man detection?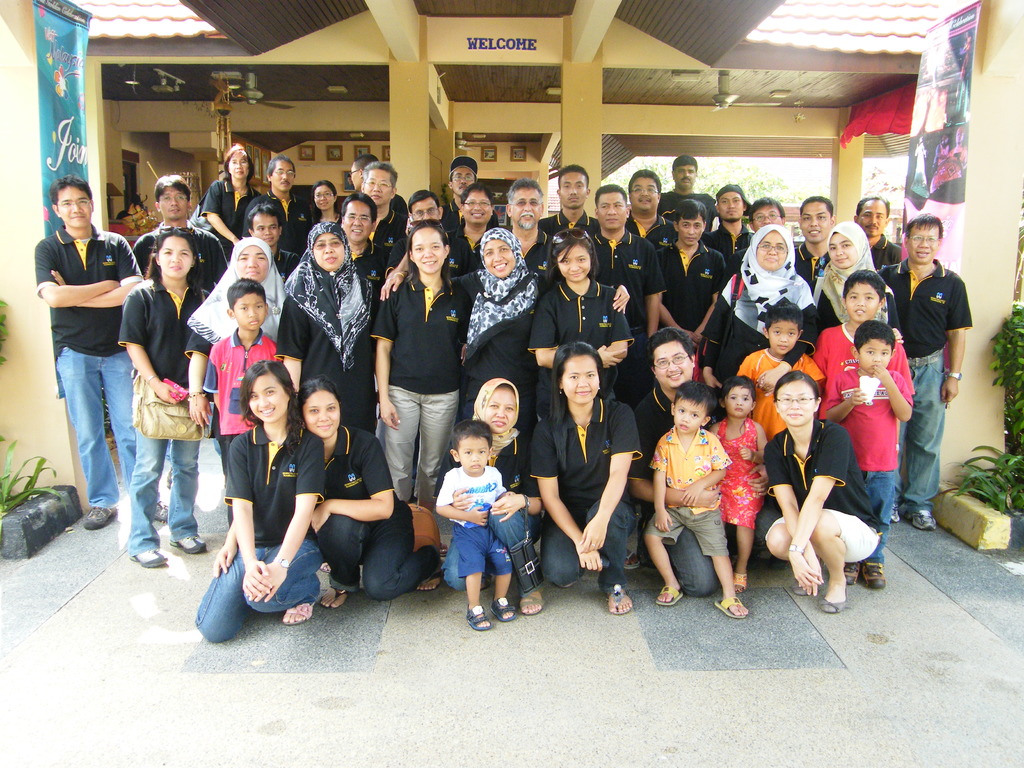
box(132, 173, 231, 497)
